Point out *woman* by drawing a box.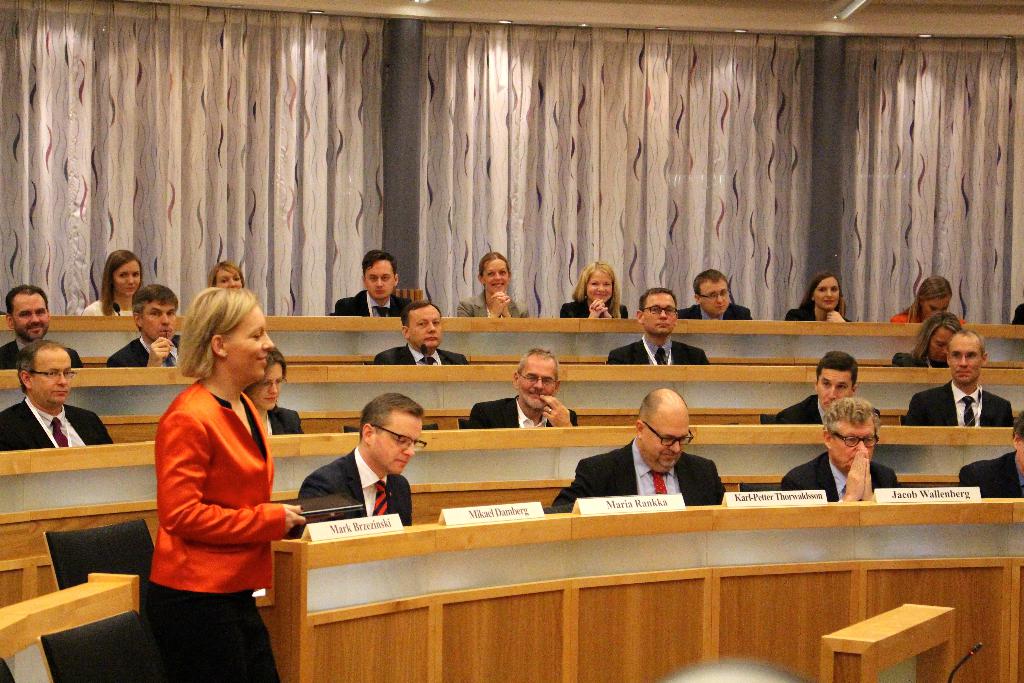
bbox=(457, 250, 531, 317).
